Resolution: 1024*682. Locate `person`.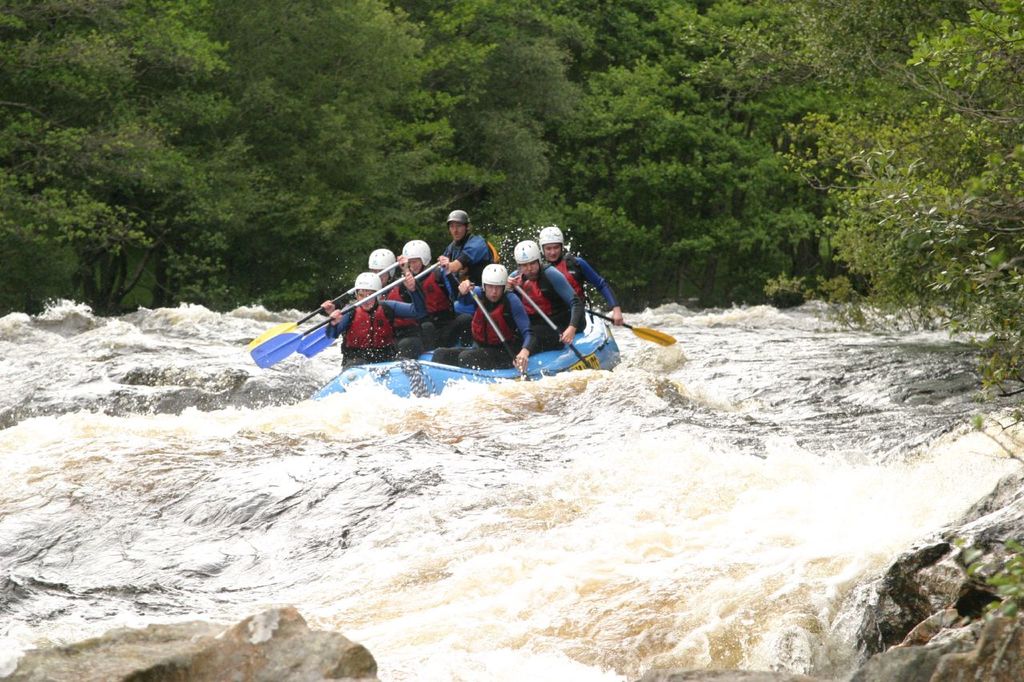
{"x1": 326, "y1": 264, "x2": 430, "y2": 368}.
